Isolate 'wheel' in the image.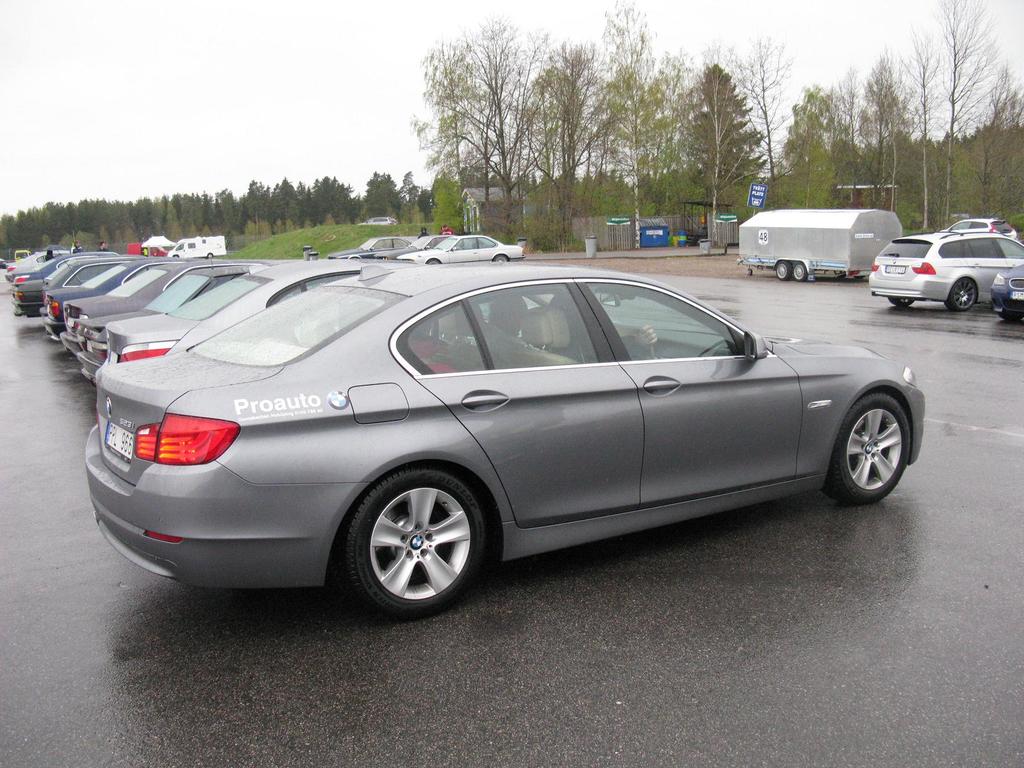
Isolated region: locate(829, 388, 916, 506).
